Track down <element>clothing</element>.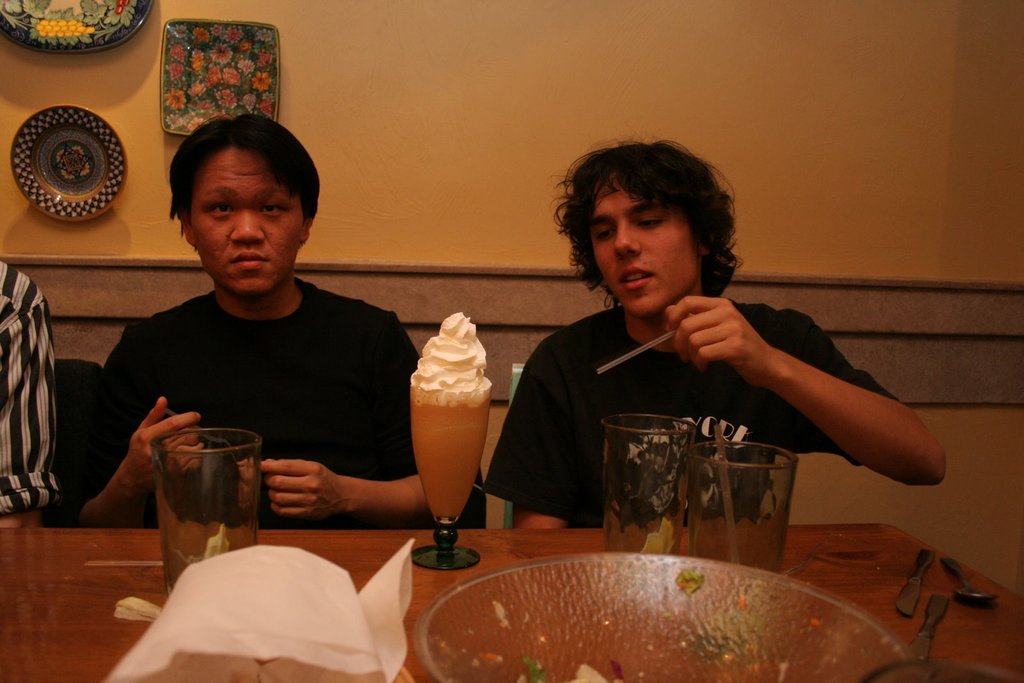
Tracked to 0, 261, 59, 515.
